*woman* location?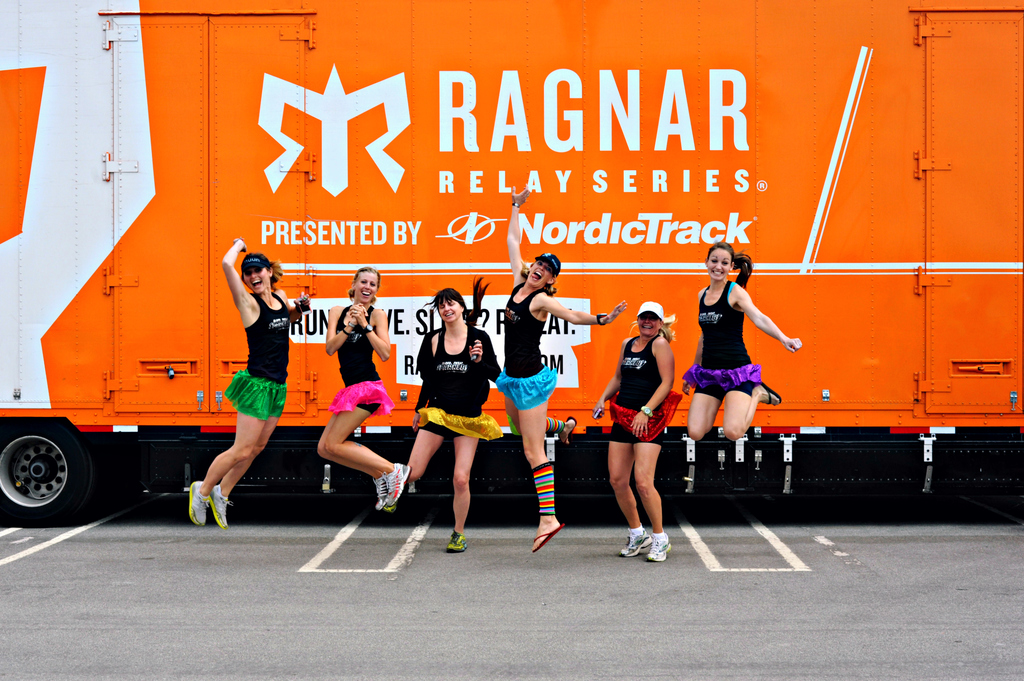
x1=330 y1=265 x2=413 y2=510
